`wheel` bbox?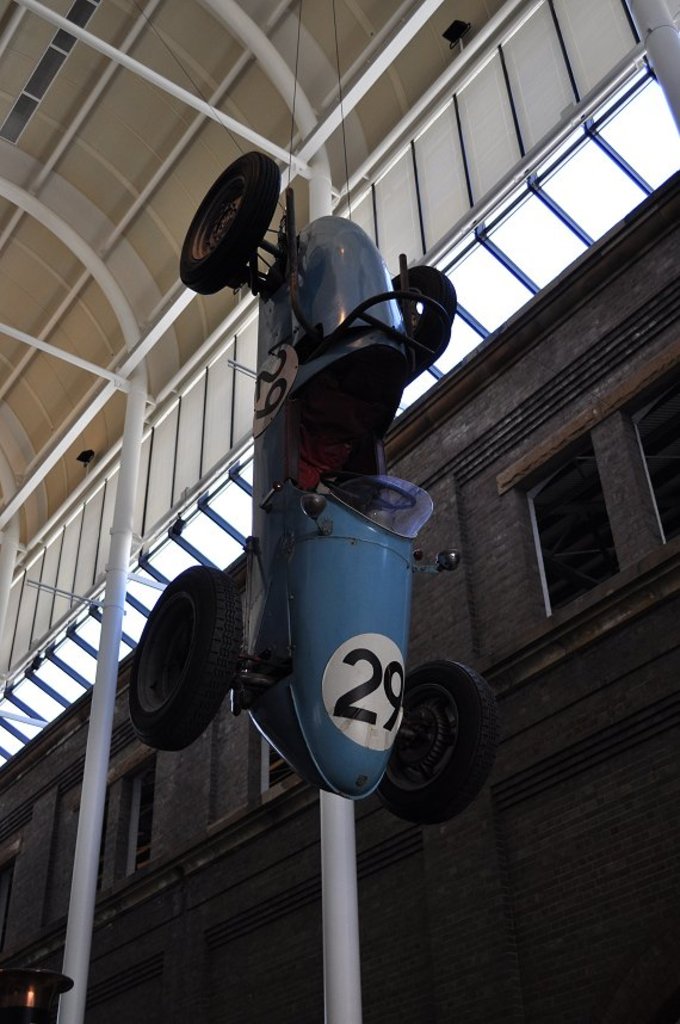
125, 553, 253, 755
